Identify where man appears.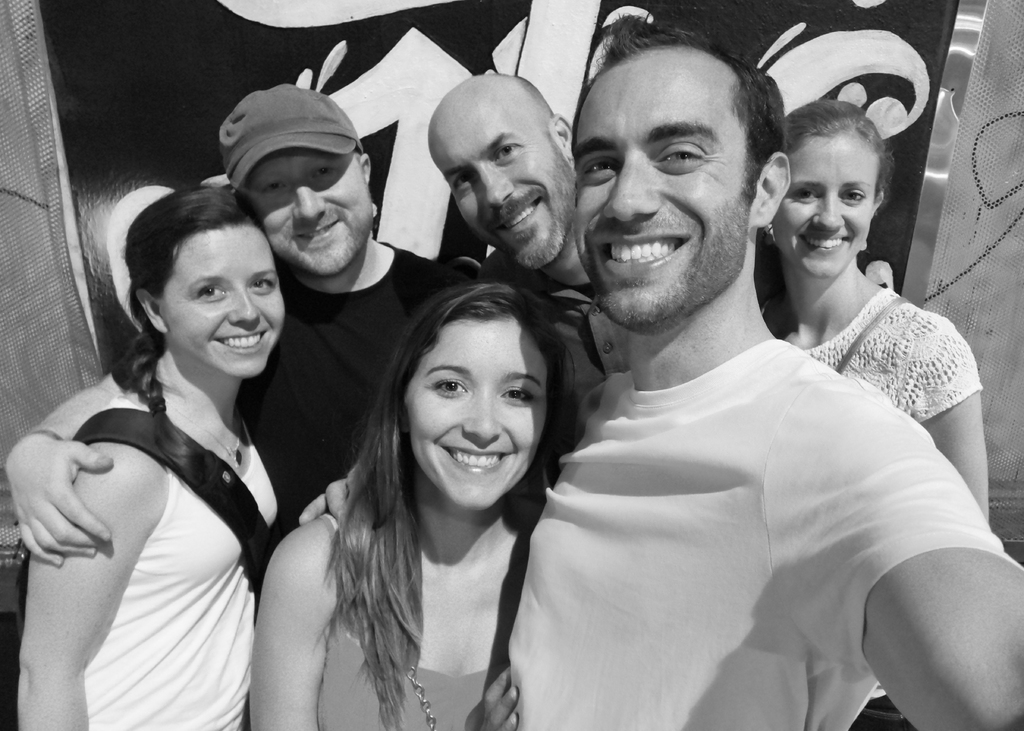
Appears at [x1=397, y1=50, x2=972, y2=725].
